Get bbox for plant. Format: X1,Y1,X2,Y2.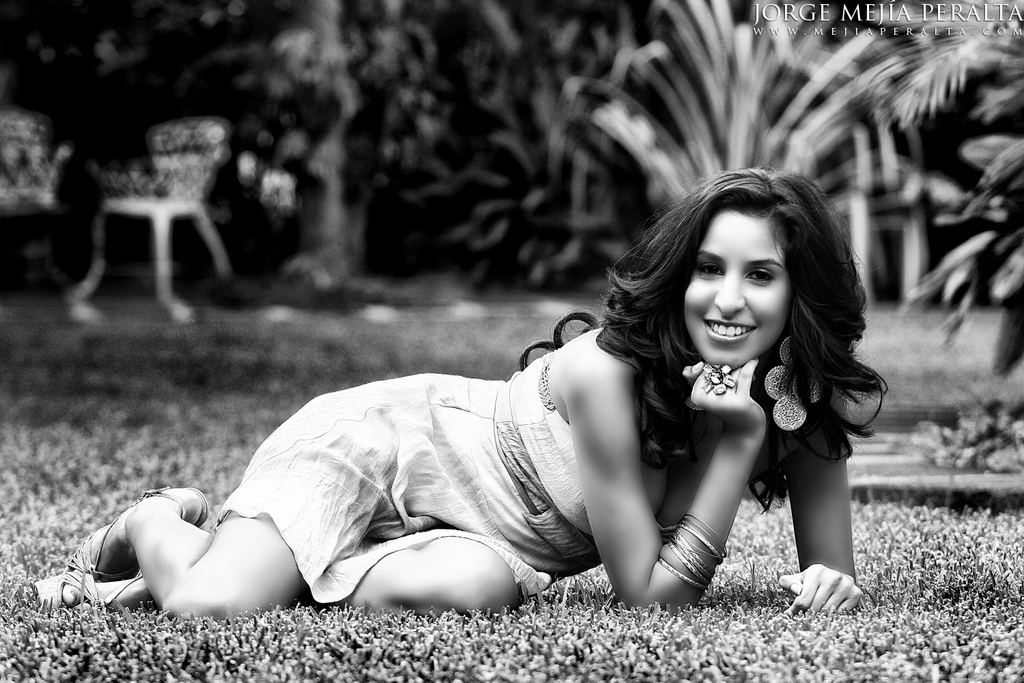
195,267,440,307.
